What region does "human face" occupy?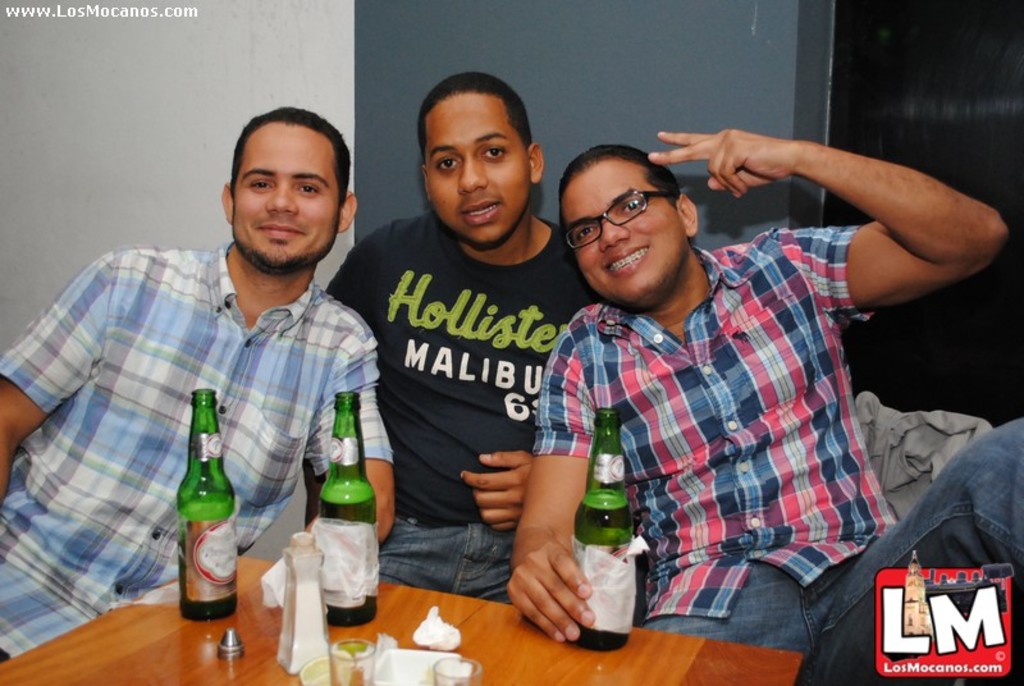
[562,161,684,298].
